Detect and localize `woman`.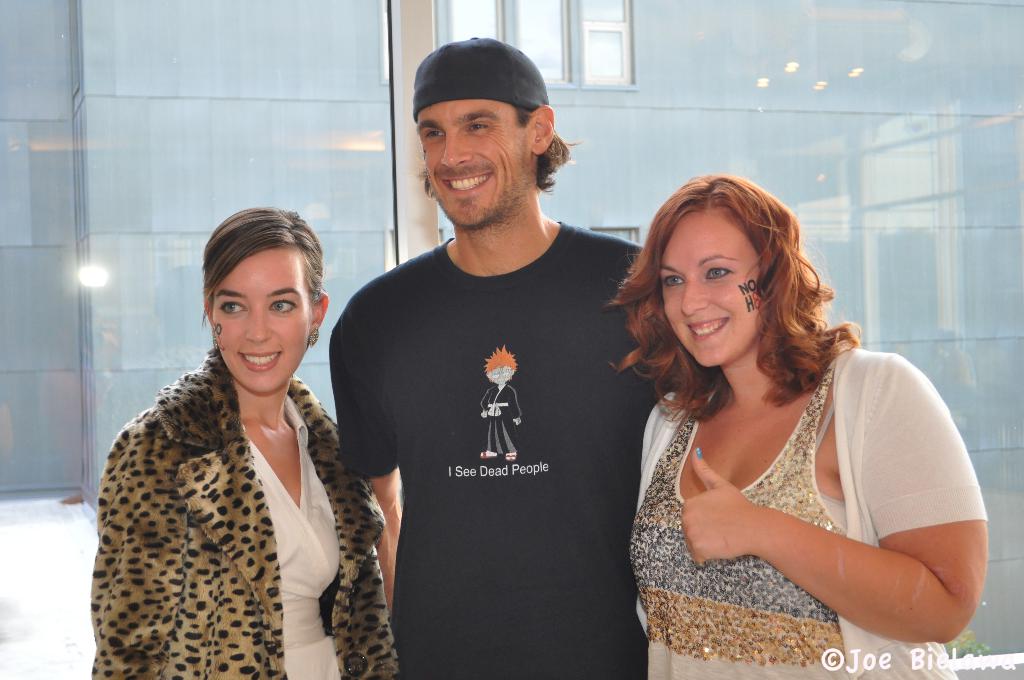
Localized at [590,142,1023,679].
